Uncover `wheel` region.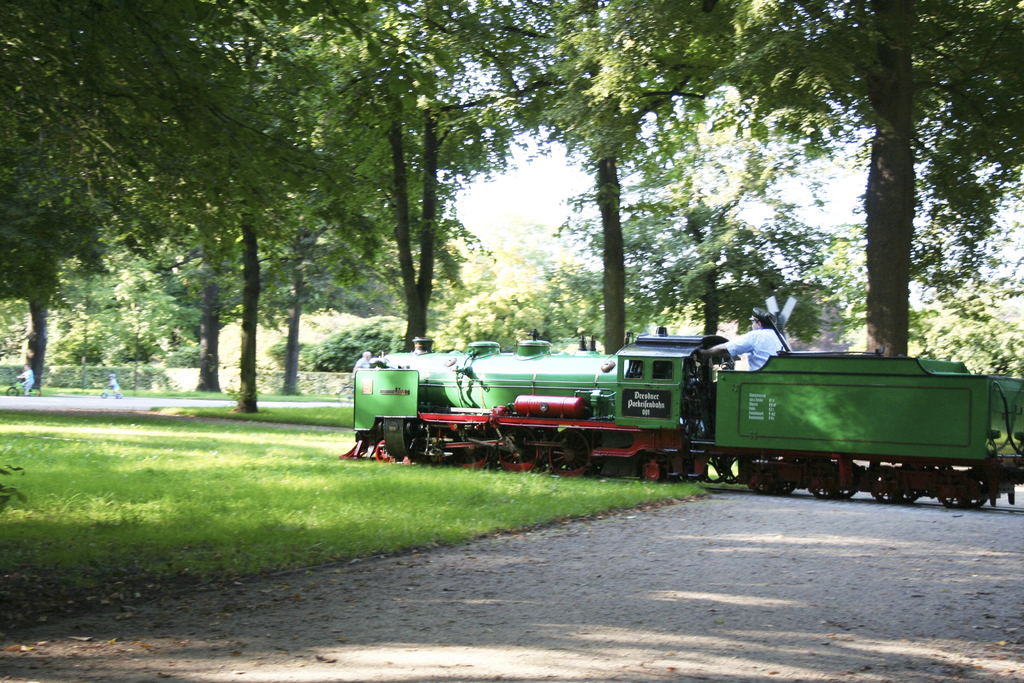
Uncovered: <region>493, 431, 540, 471</region>.
